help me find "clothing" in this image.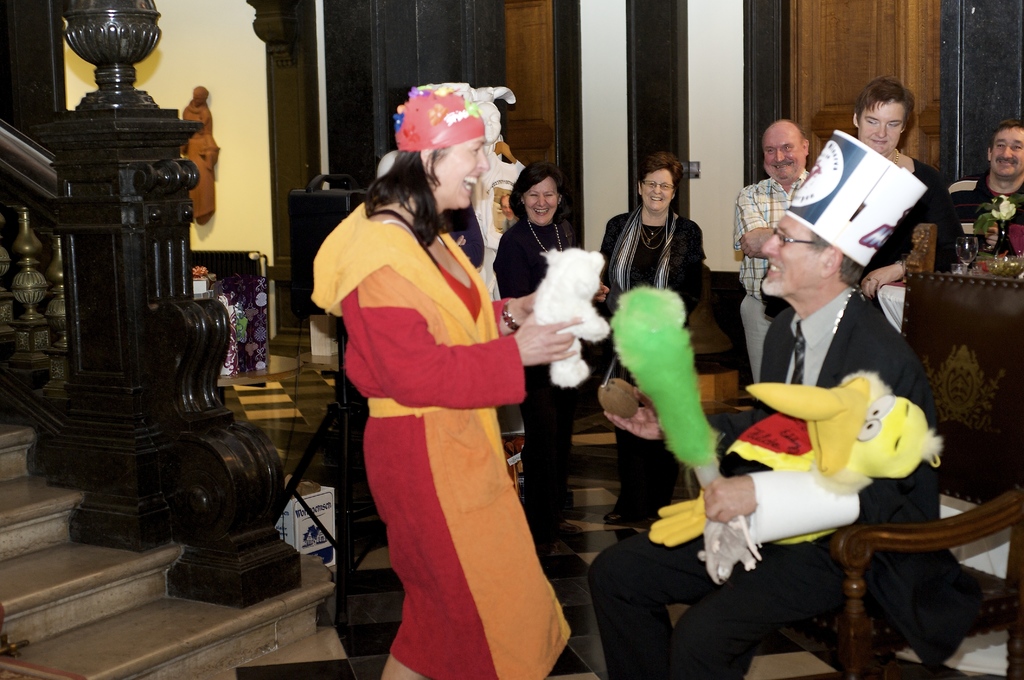
Found it: left=485, top=214, right=582, bottom=562.
